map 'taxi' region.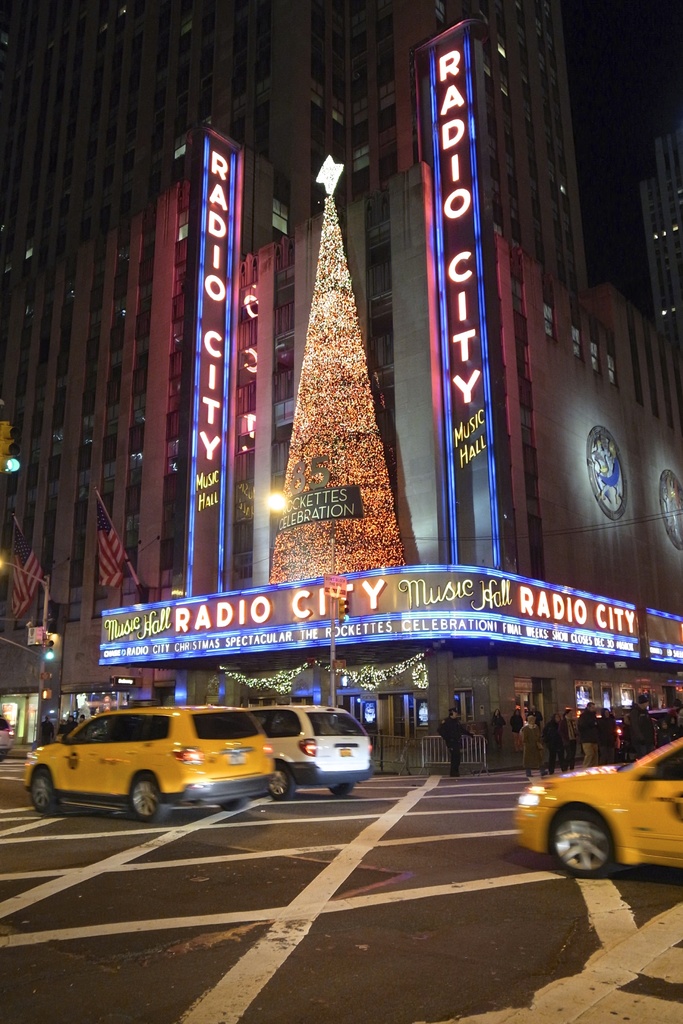
Mapped to (left=513, top=738, right=682, bottom=879).
